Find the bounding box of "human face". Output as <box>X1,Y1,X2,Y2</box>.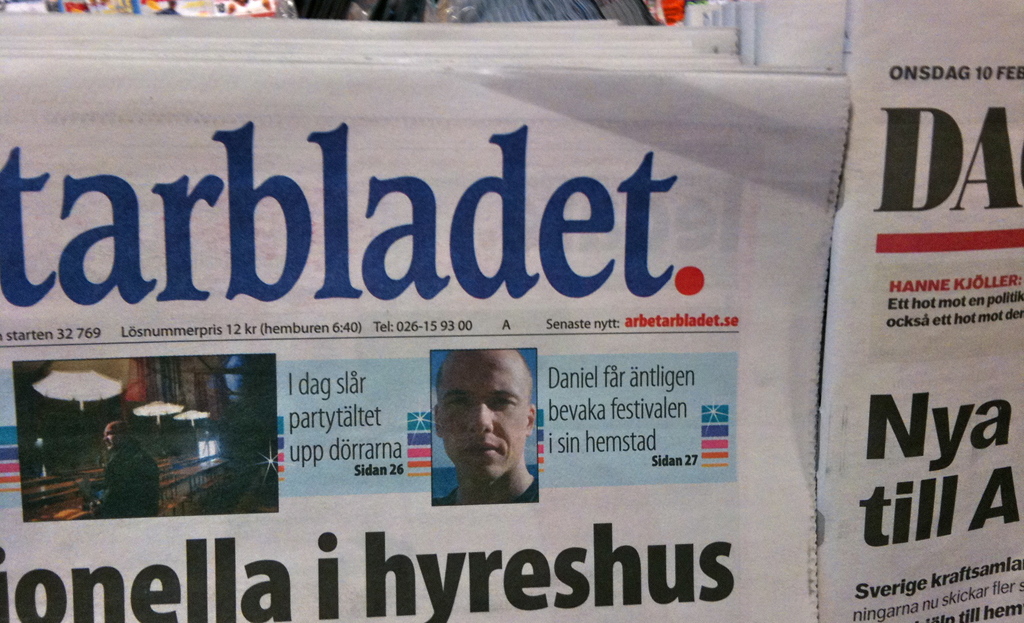
<box>104,421,124,453</box>.
